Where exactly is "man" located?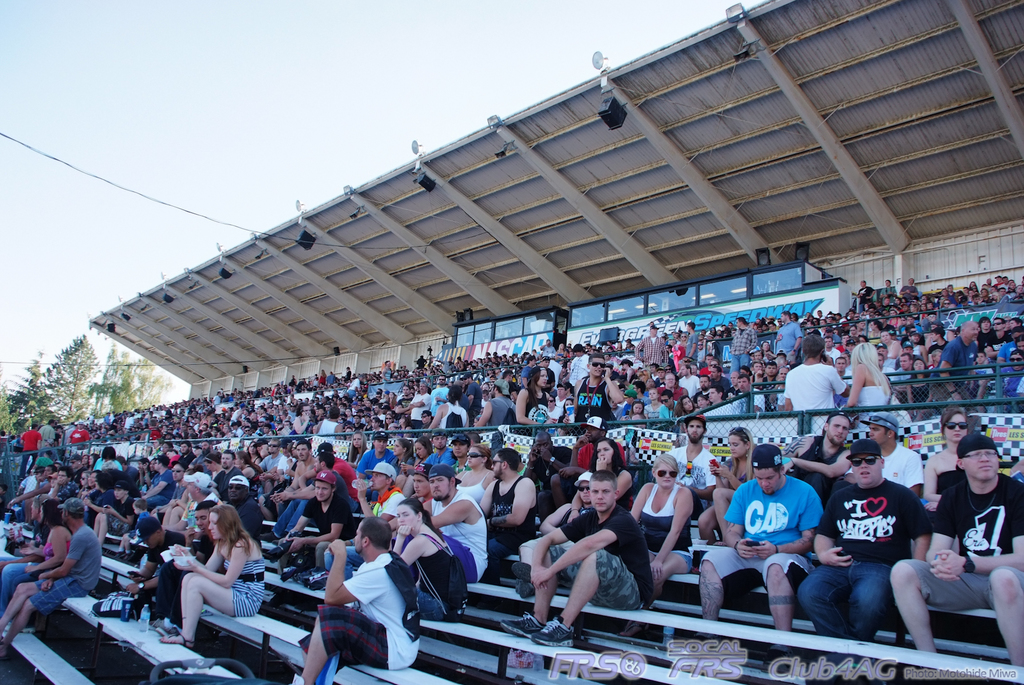
Its bounding box is [423,465,495,585].
